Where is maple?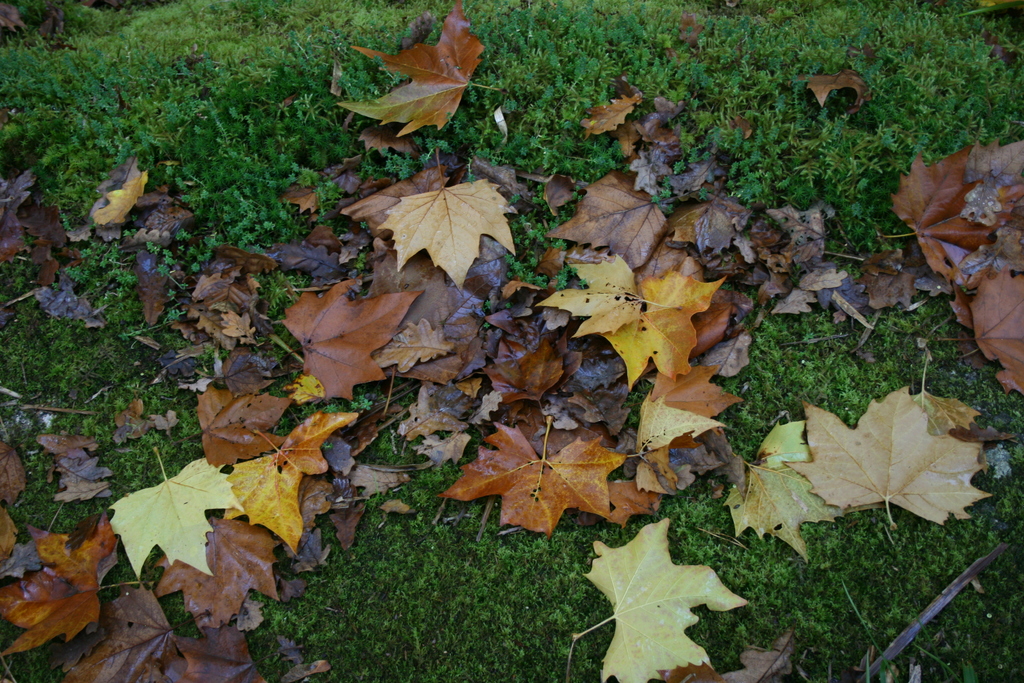
566:503:759:682.
